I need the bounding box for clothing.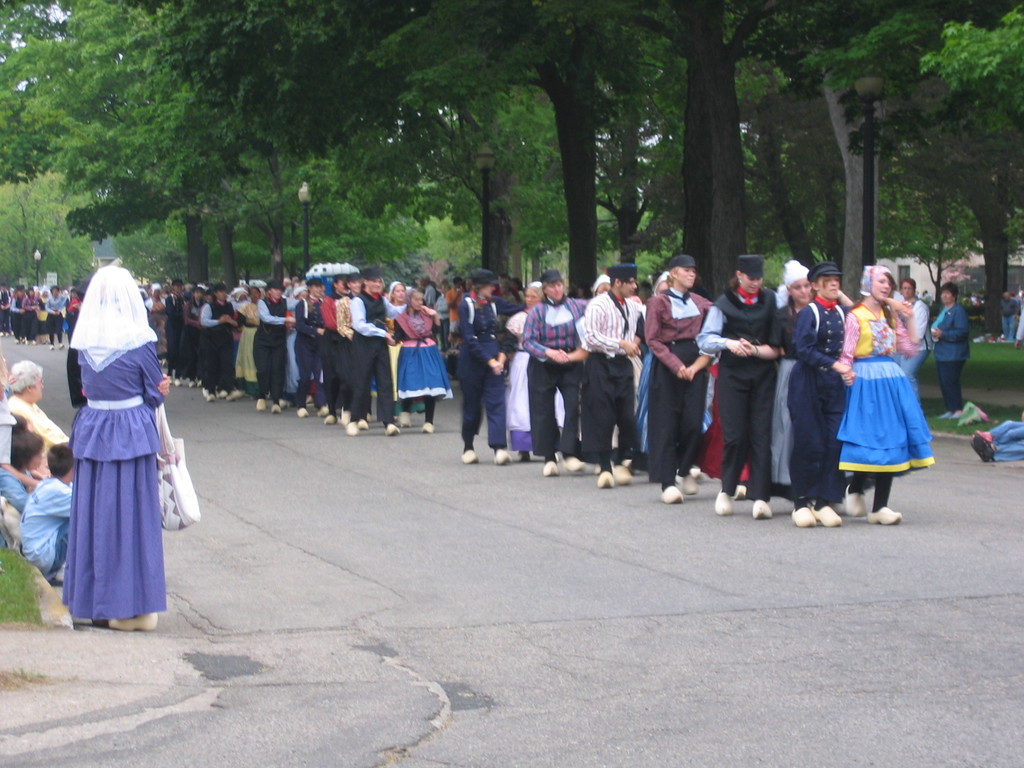
Here it is: (931,305,975,401).
